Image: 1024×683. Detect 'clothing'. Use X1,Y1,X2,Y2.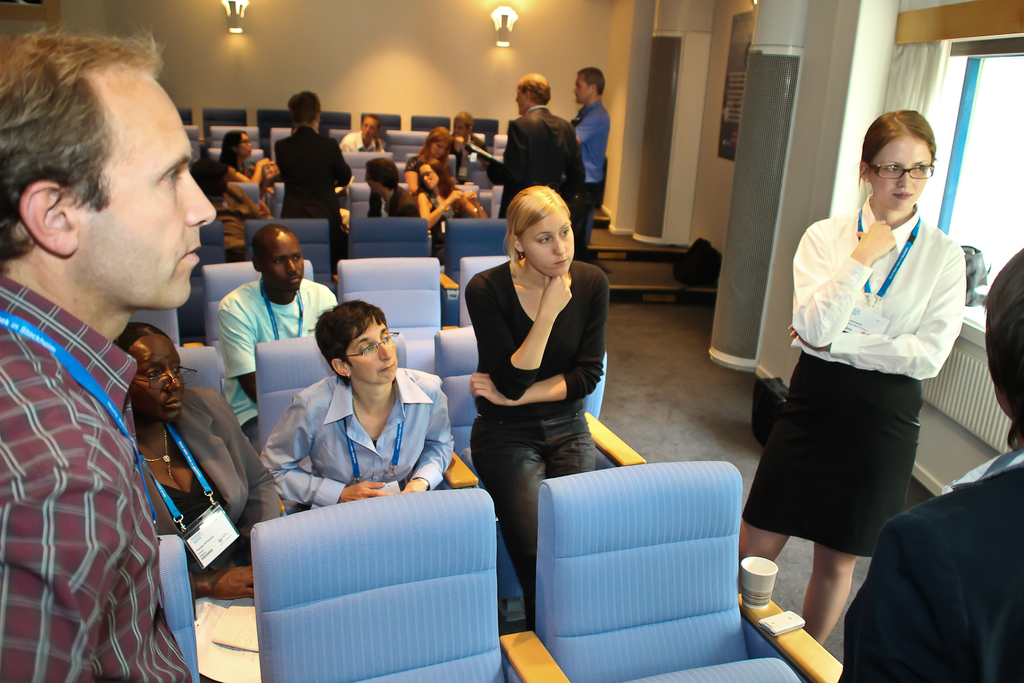
259,368,457,512.
